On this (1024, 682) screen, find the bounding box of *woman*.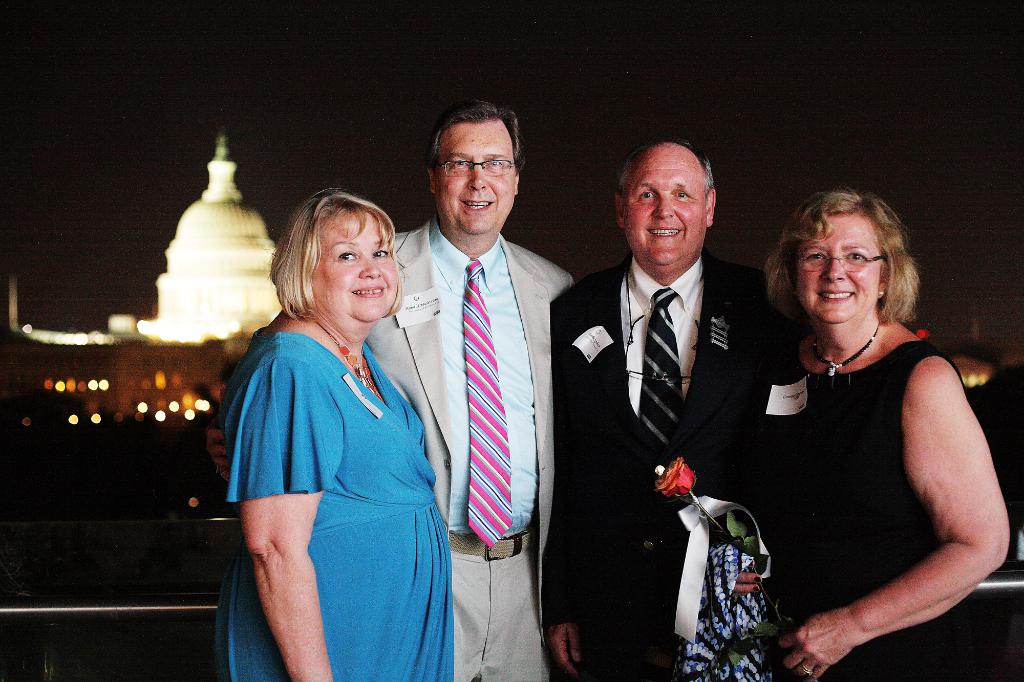
Bounding box: (729,186,1015,681).
